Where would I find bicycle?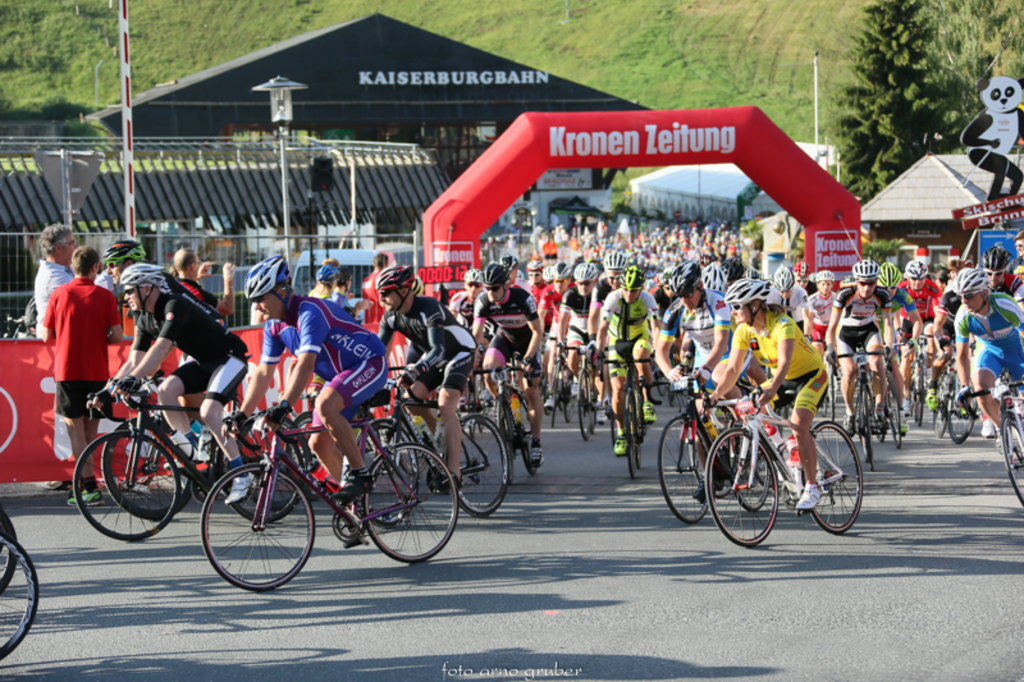
At (left=703, top=381, right=867, bottom=550).
